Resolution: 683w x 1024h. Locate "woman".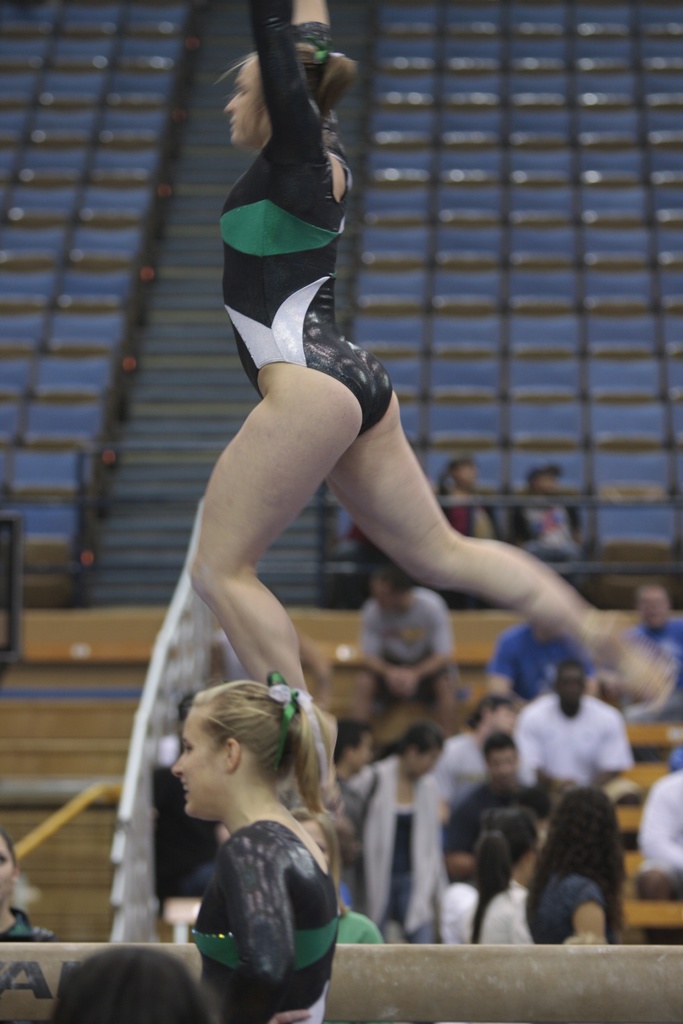
detection(532, 782, 631, 955).
